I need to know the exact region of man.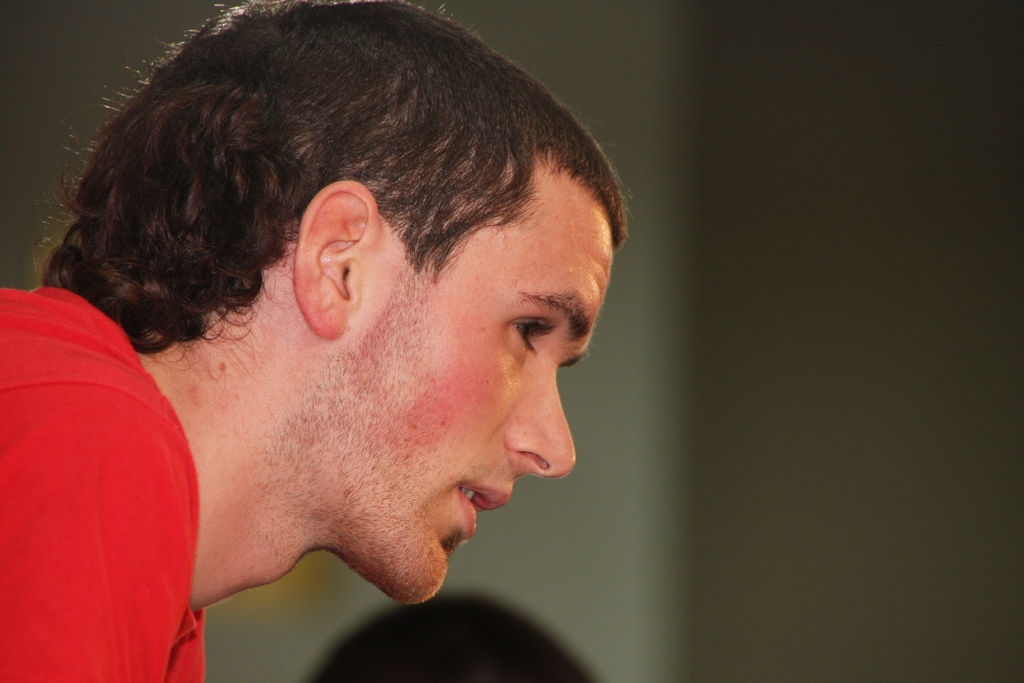
Region: box=[0, 0, 639, 682].
